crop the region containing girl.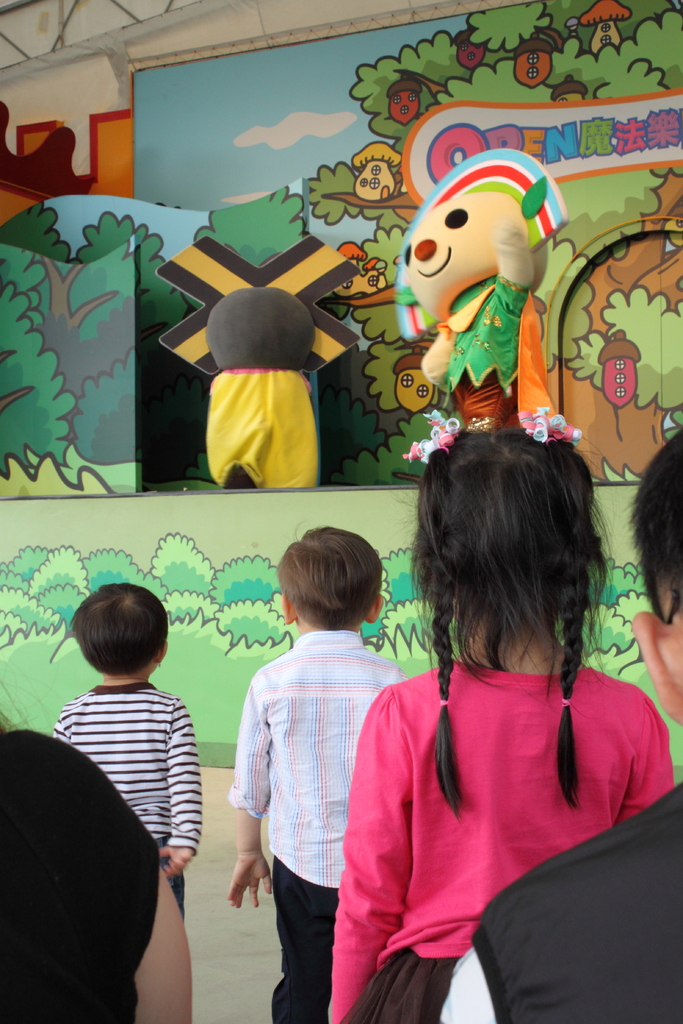
Crop region: locate(325, 405, 673, 1023).
